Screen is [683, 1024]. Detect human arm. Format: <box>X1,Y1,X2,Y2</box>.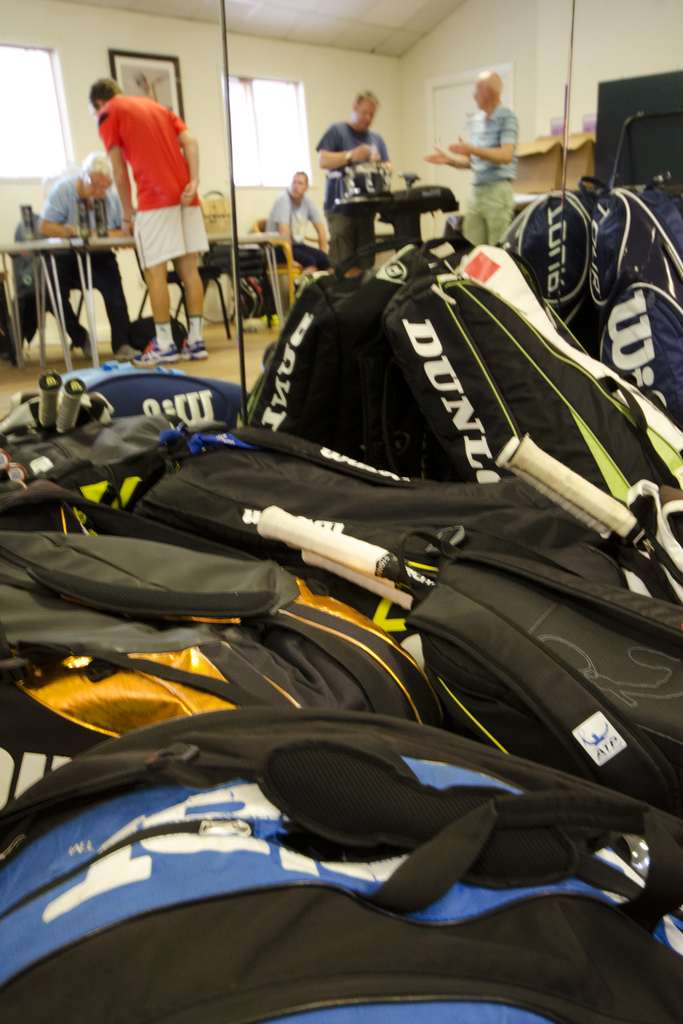
<box>160,106,199,205</box>.
